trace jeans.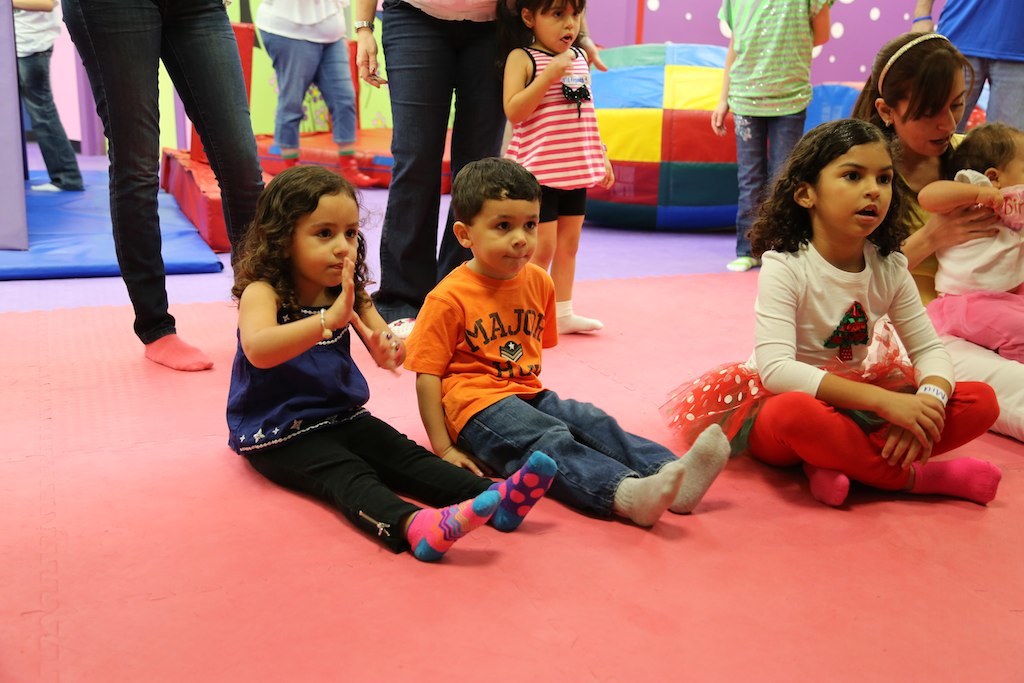
Traced to bbox(356, 0, 511, 330).
